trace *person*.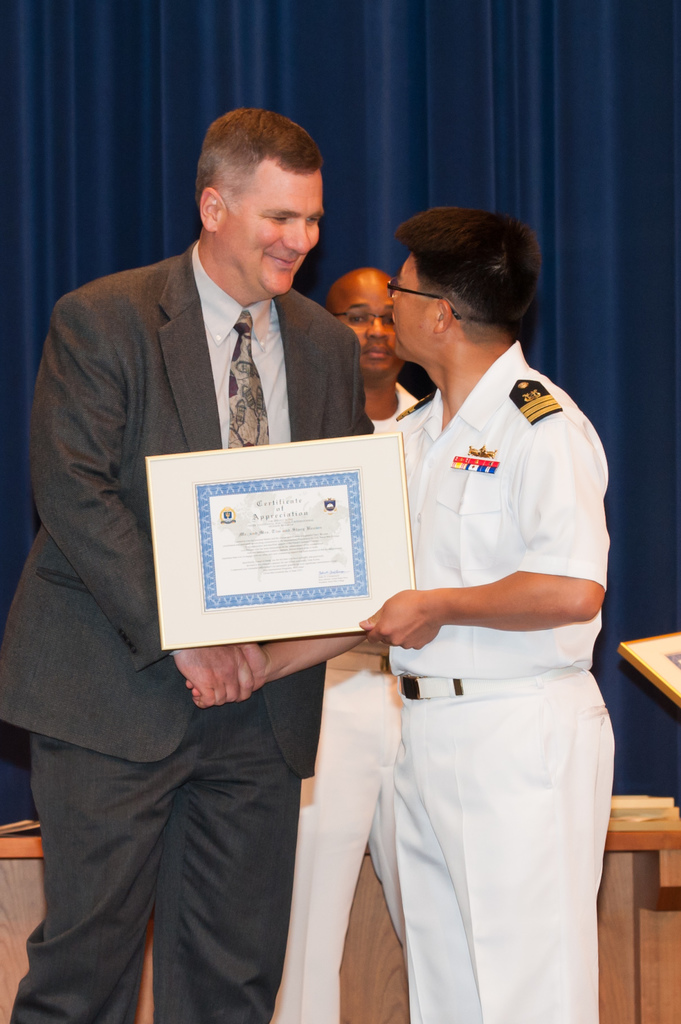
Traced to [19, 73, 377, 1023].
